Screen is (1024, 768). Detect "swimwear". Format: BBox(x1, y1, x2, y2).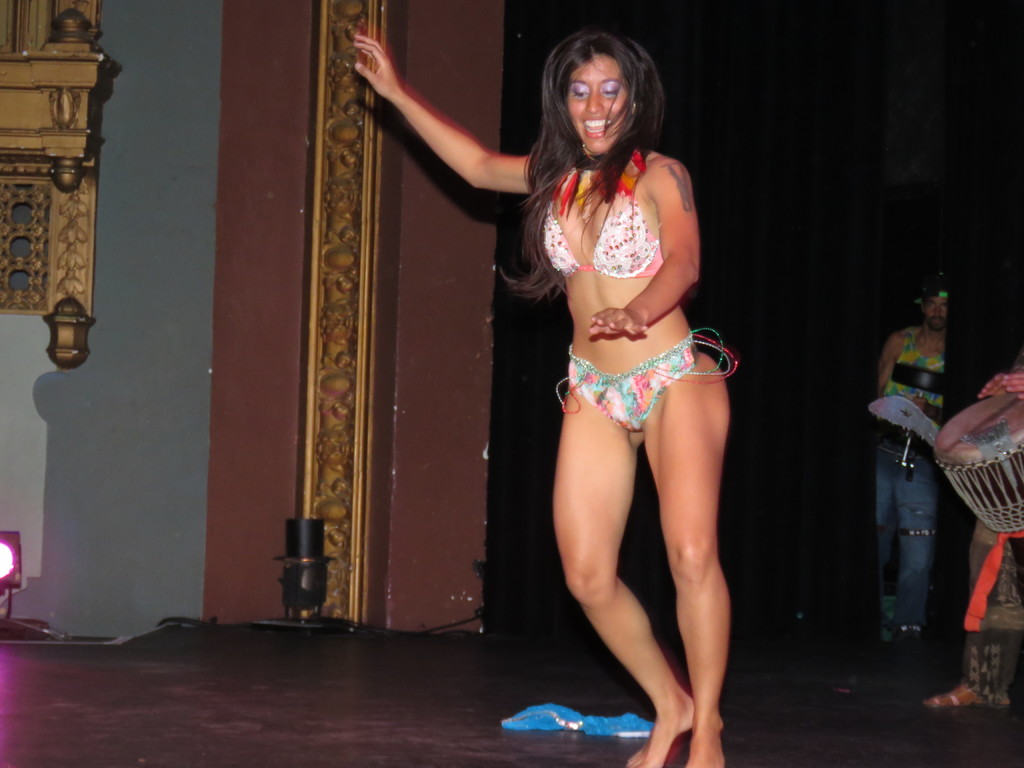
BBox(554, 327, 739, 441).
